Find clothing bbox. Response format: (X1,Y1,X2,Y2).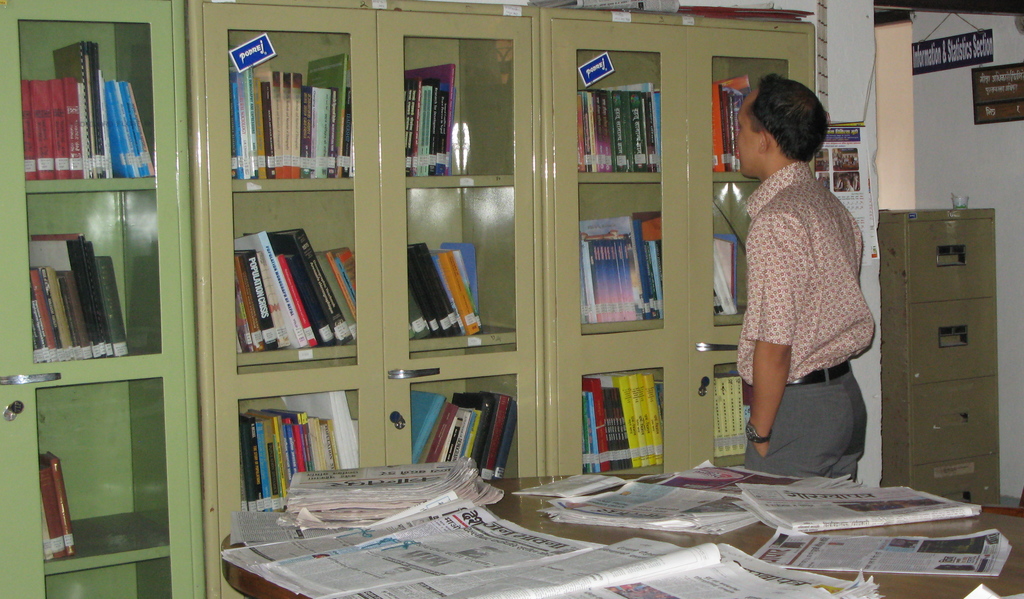
(740,386,869,477).
